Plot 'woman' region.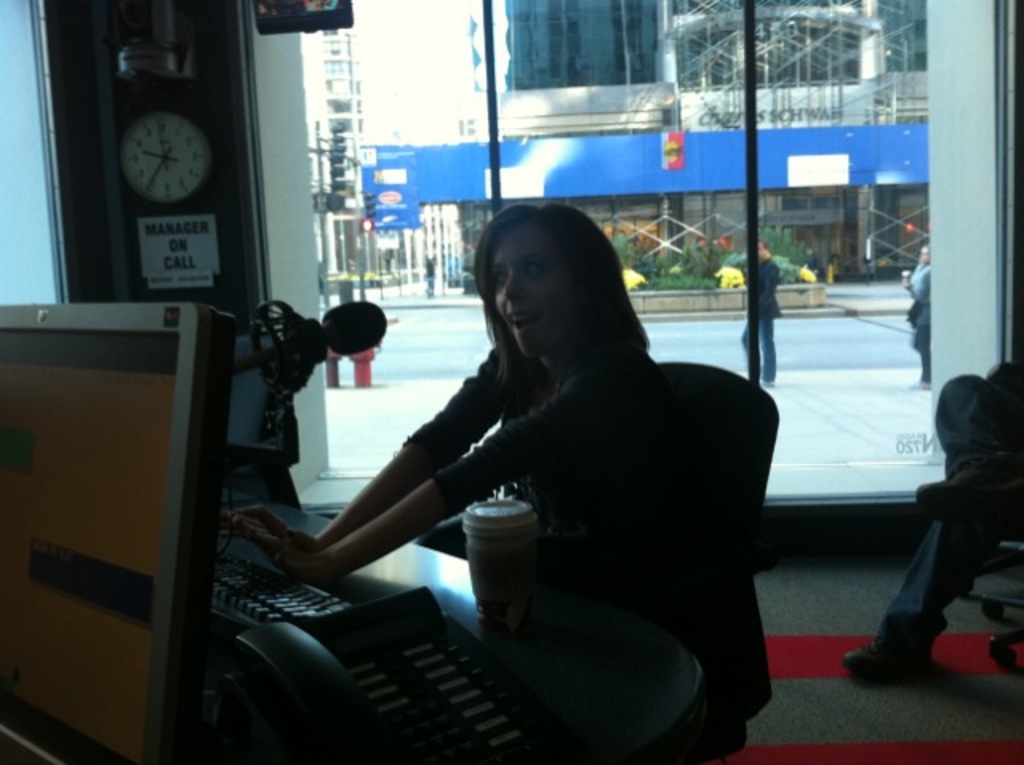
Plotted at box=[317, 197, 744, 733].
